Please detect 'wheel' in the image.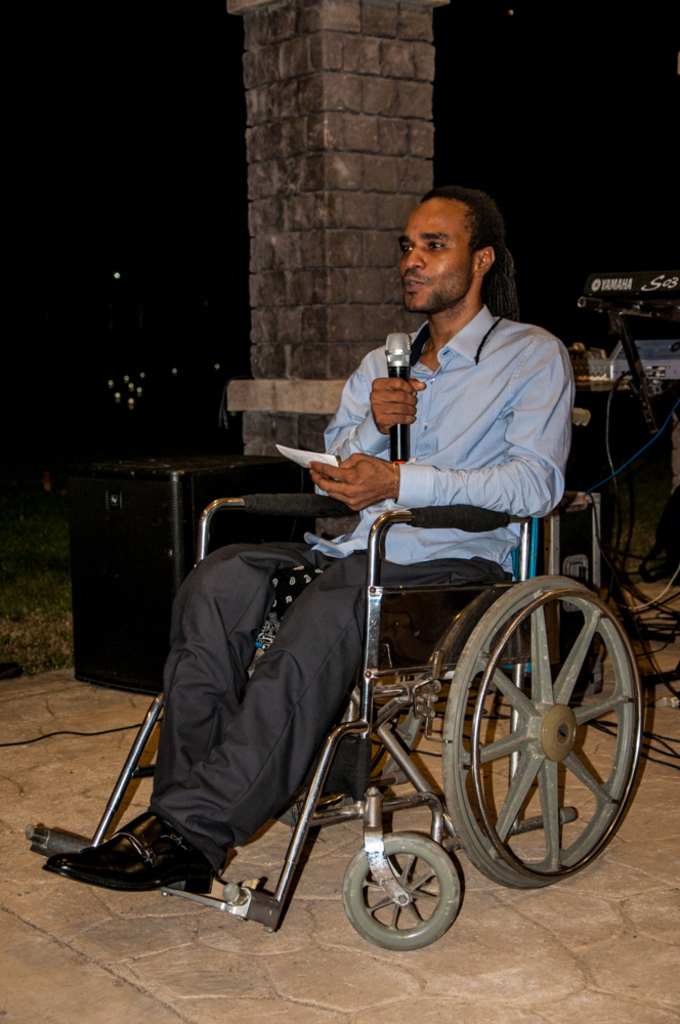
(437, 572, 645, 888).
